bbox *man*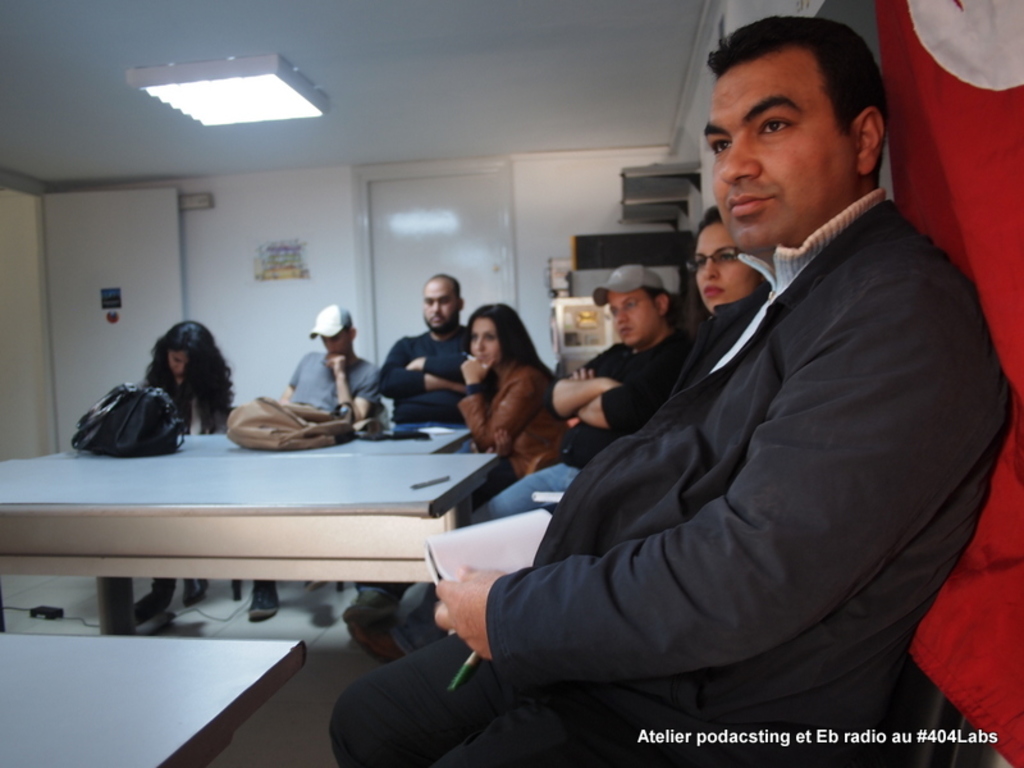
detection(344, 268, 691, 664)
